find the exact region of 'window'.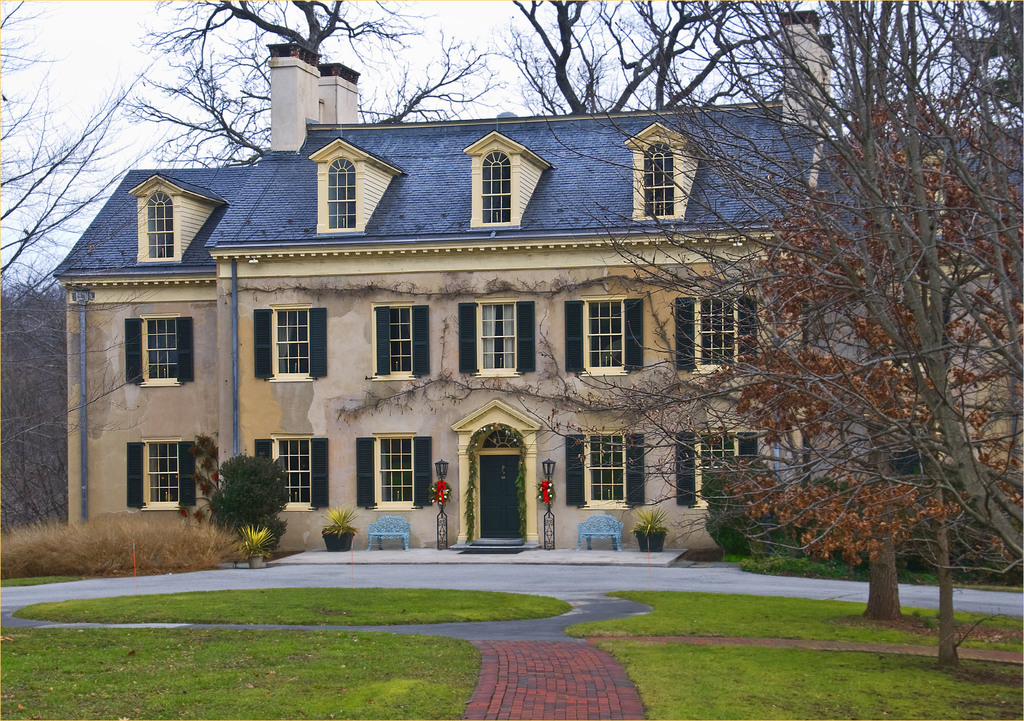
Exact region: box(477, 295, 518, 375).
